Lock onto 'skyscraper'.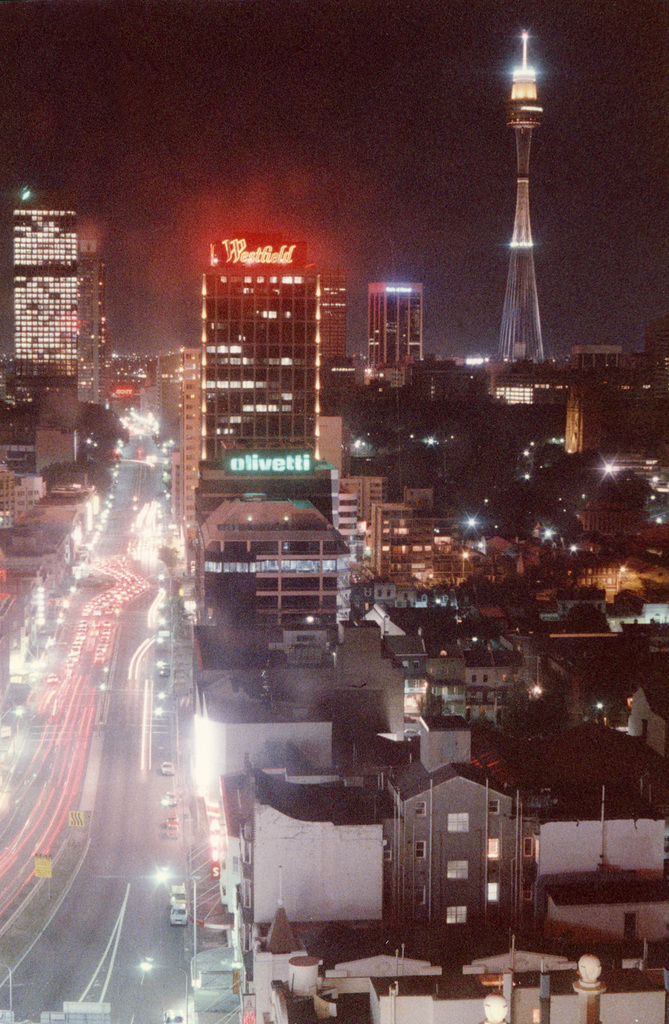
Locked: [561, 365, 668, 465].
